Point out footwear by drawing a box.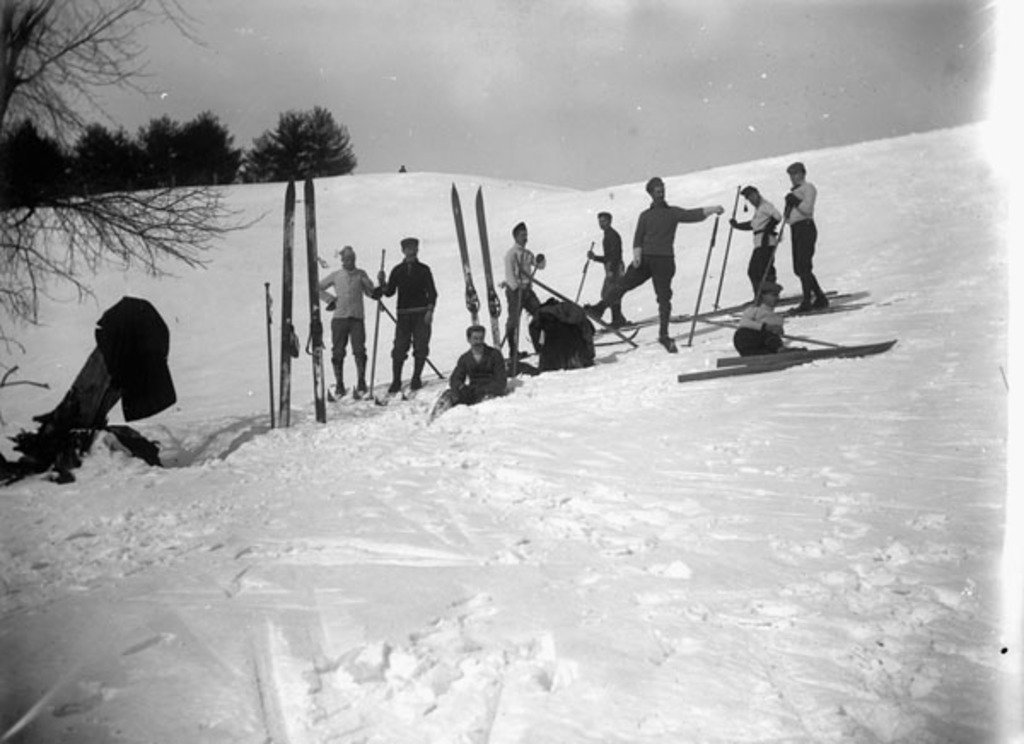
<box>812,271,831,311</box>.
